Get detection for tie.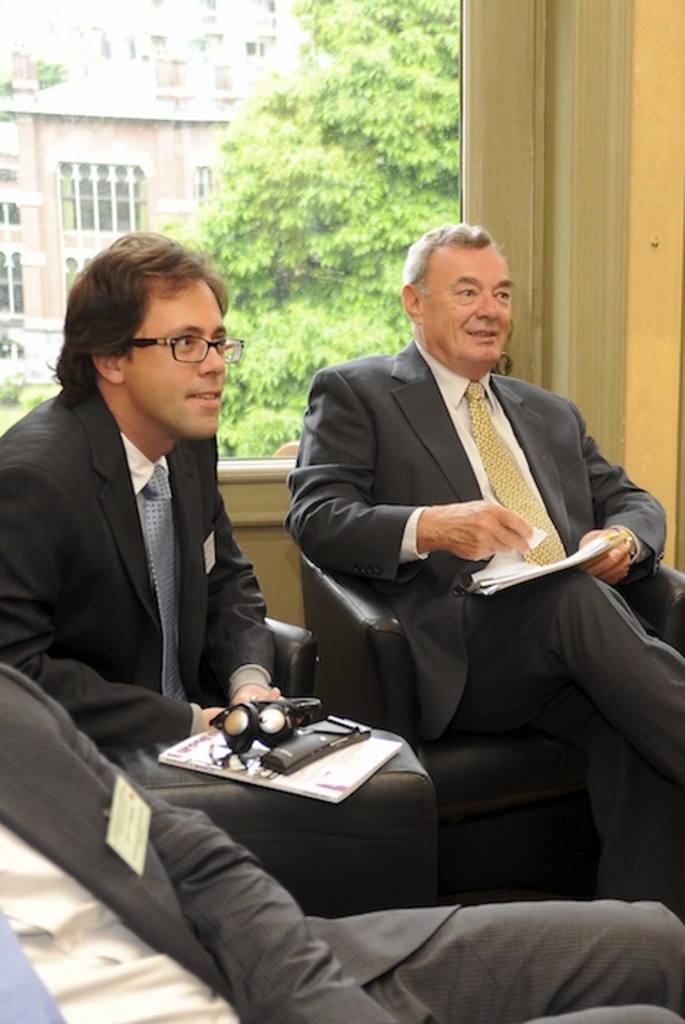
Detection: (x1=136, y1=461, x2=192, y2=714).
